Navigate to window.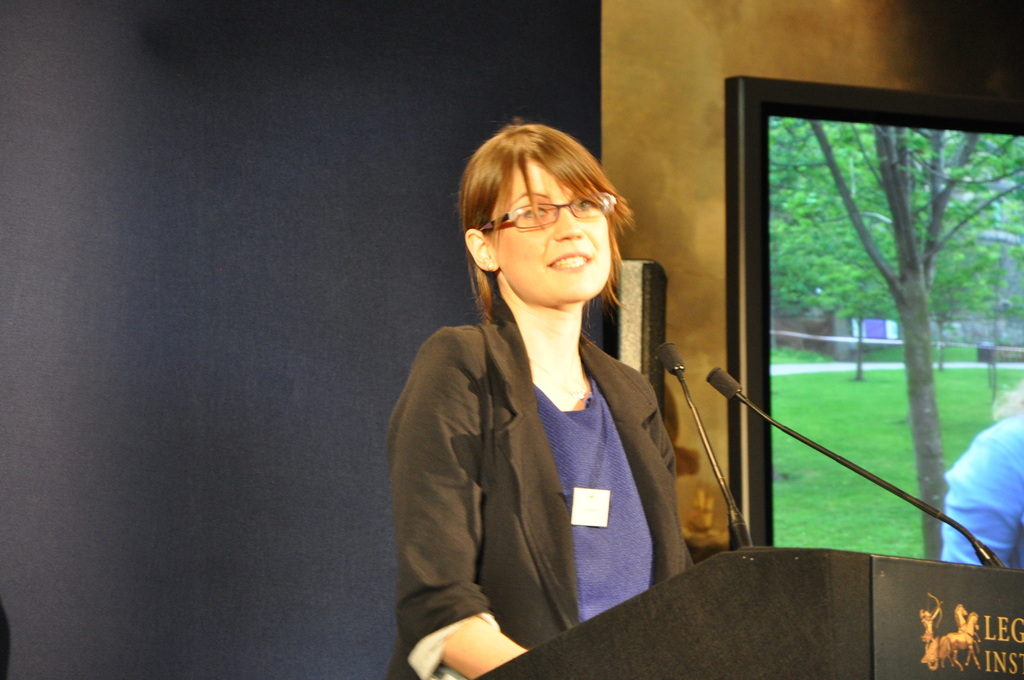
Navigation target: (698,19,983,567).
